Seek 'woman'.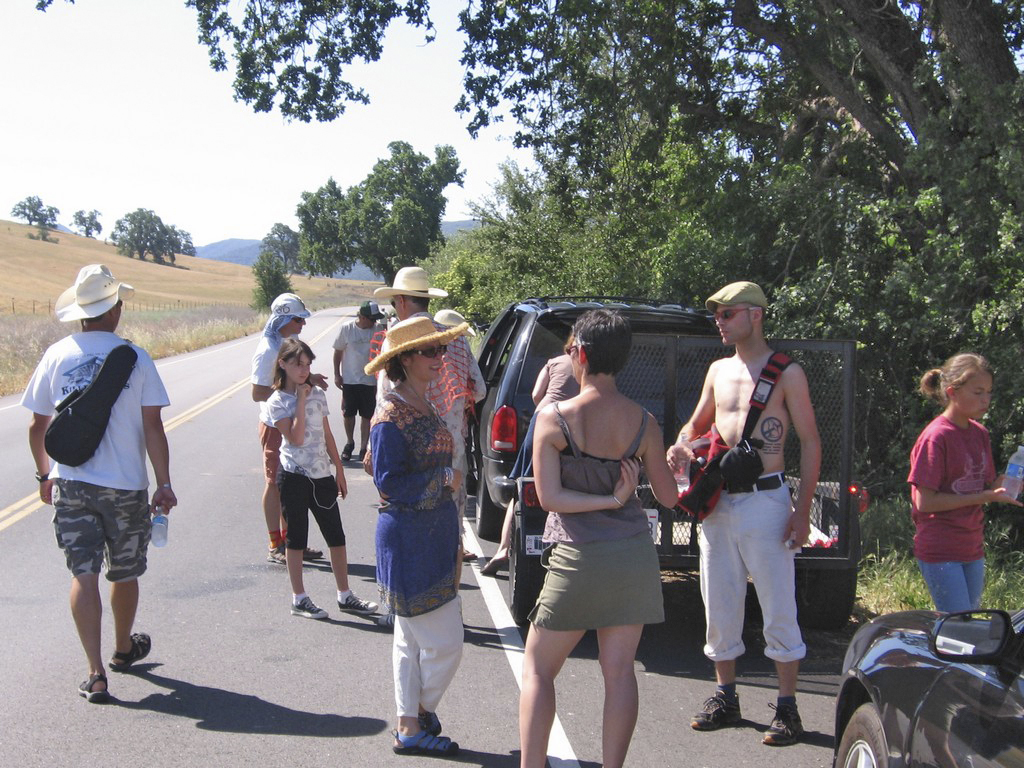
(x1=357, y1=310, x2=476, y2=755).
